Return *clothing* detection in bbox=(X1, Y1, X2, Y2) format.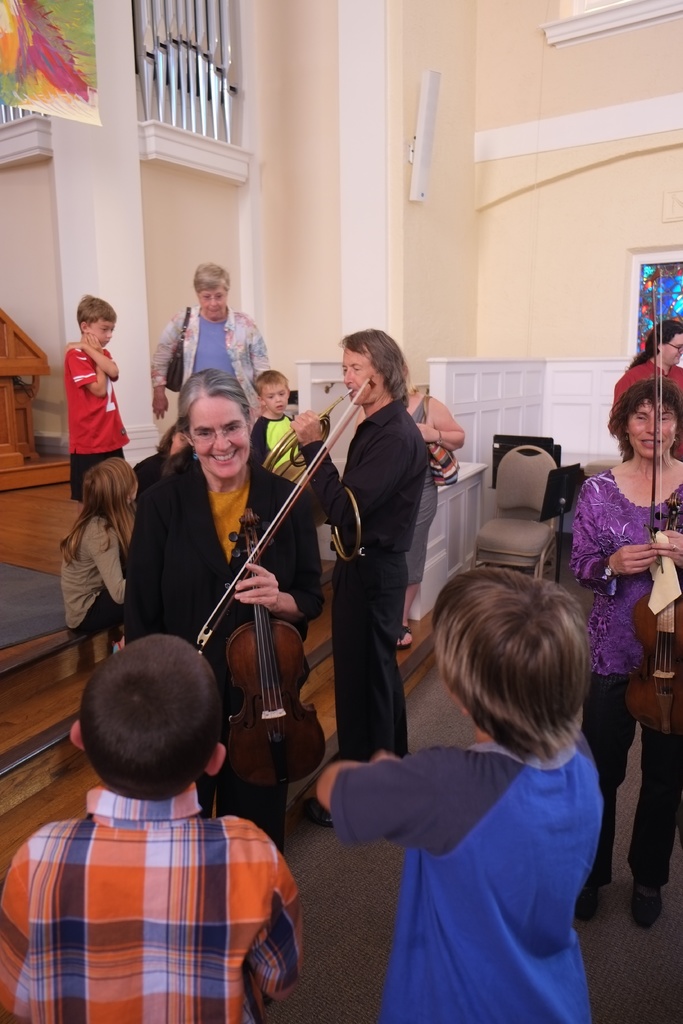
bbox=(568, 468, 682, 889).
